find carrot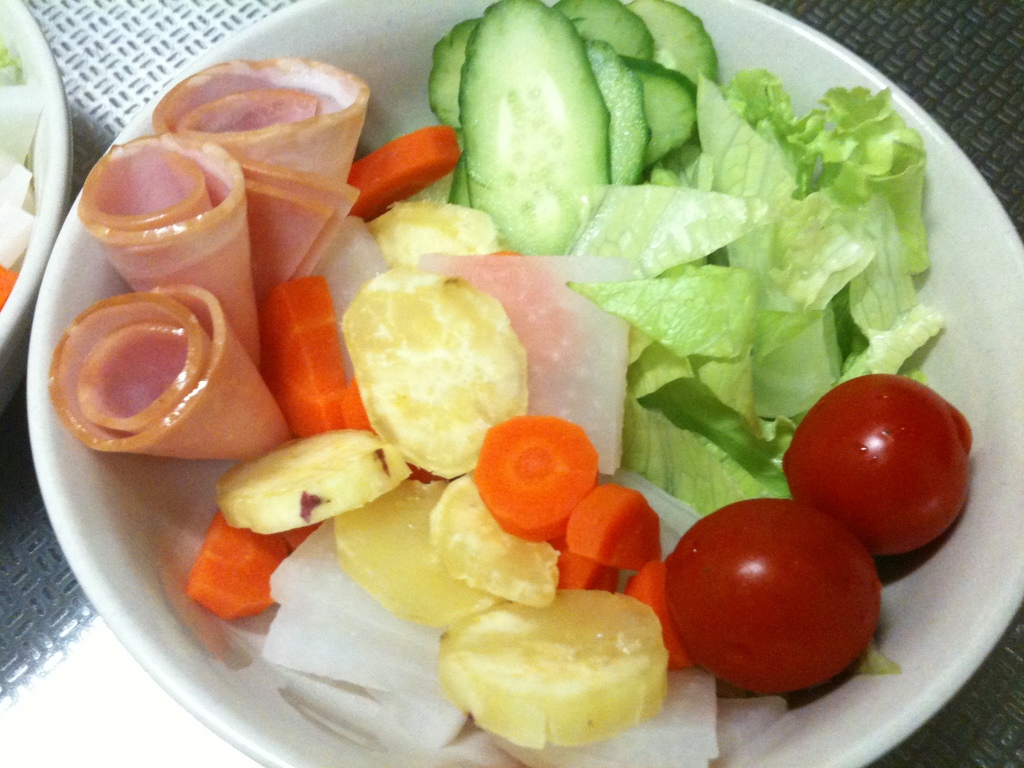
<region>564, 483, 662, 569</region>
